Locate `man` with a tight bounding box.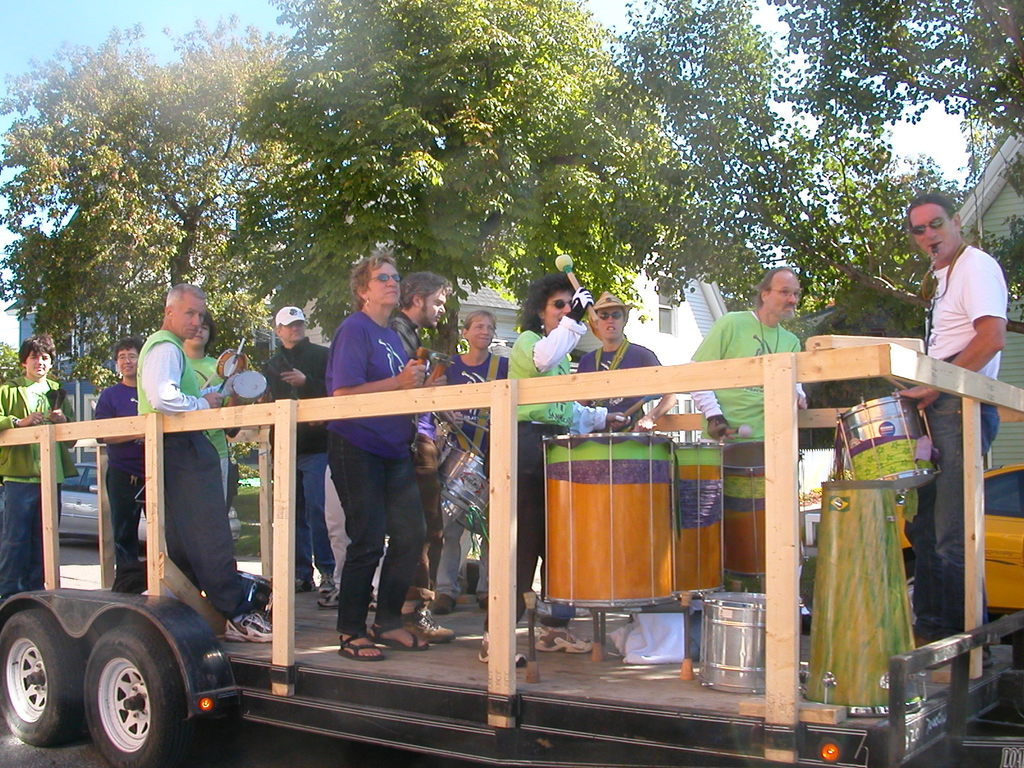
l=136, t=283, r=278, b=643.
